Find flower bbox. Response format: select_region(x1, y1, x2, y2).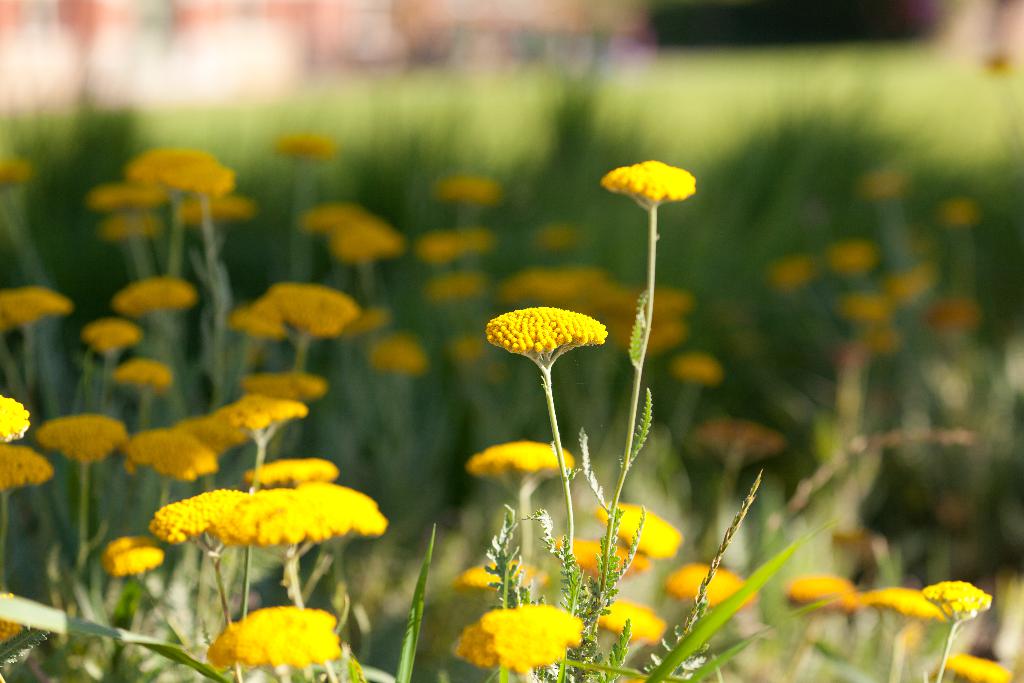
select_region(214, 391, 308, 432).
